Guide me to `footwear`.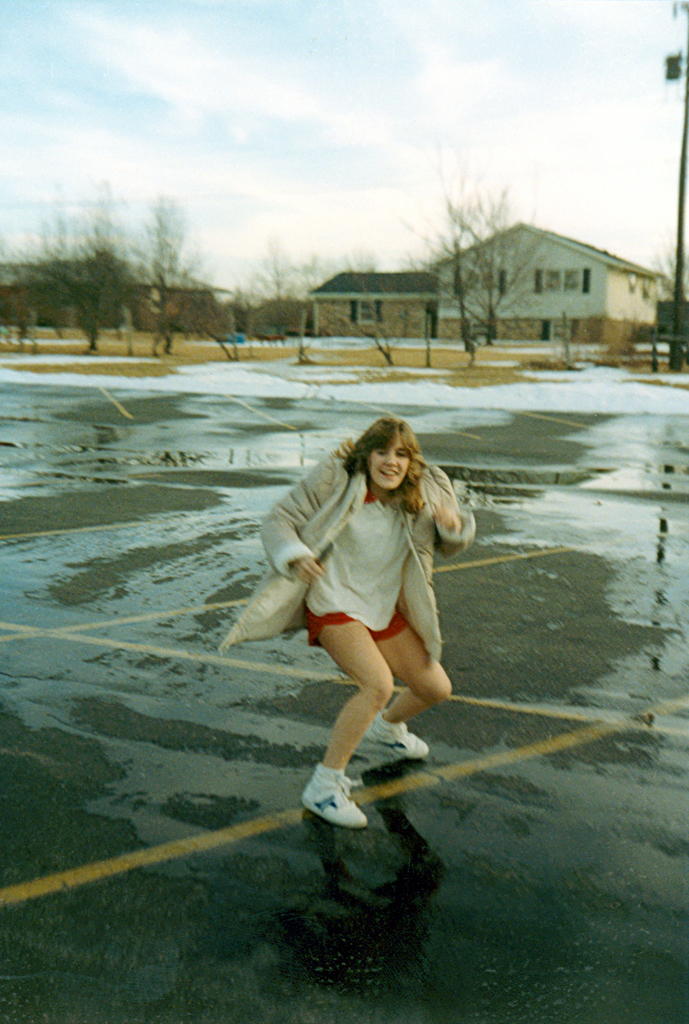
Guidance: <bbox>364, 719, 432, 751</bbox>.
